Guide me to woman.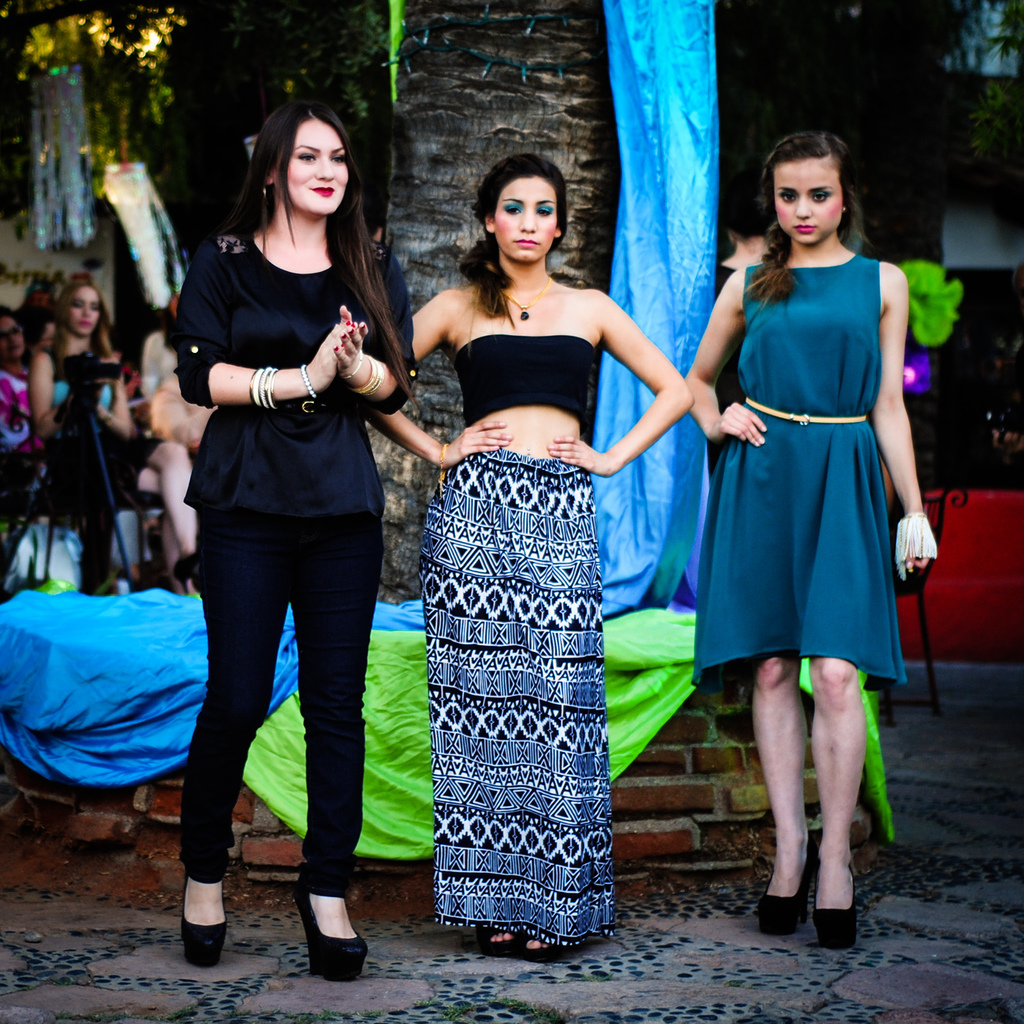
Guidance: 177/87/419/980.
